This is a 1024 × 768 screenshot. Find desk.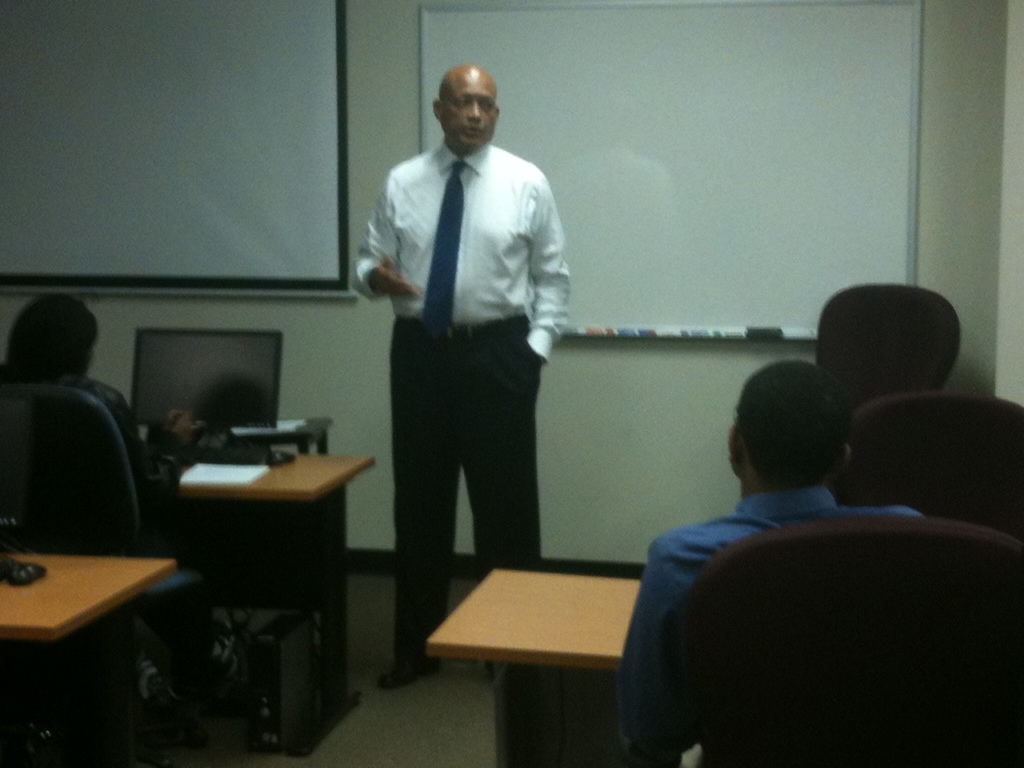
Bounding box: {"left": 177, "top": 456, "right": 373, "bottom": 758}.
